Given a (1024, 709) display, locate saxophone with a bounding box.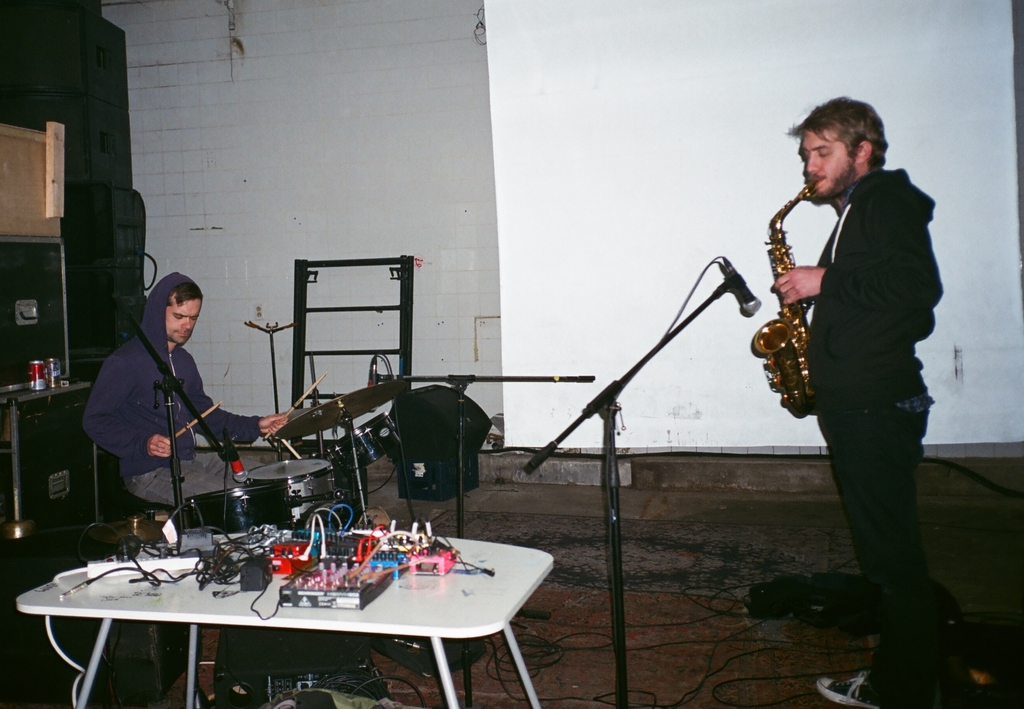
Located: rect(747, 181, 820, 420).
